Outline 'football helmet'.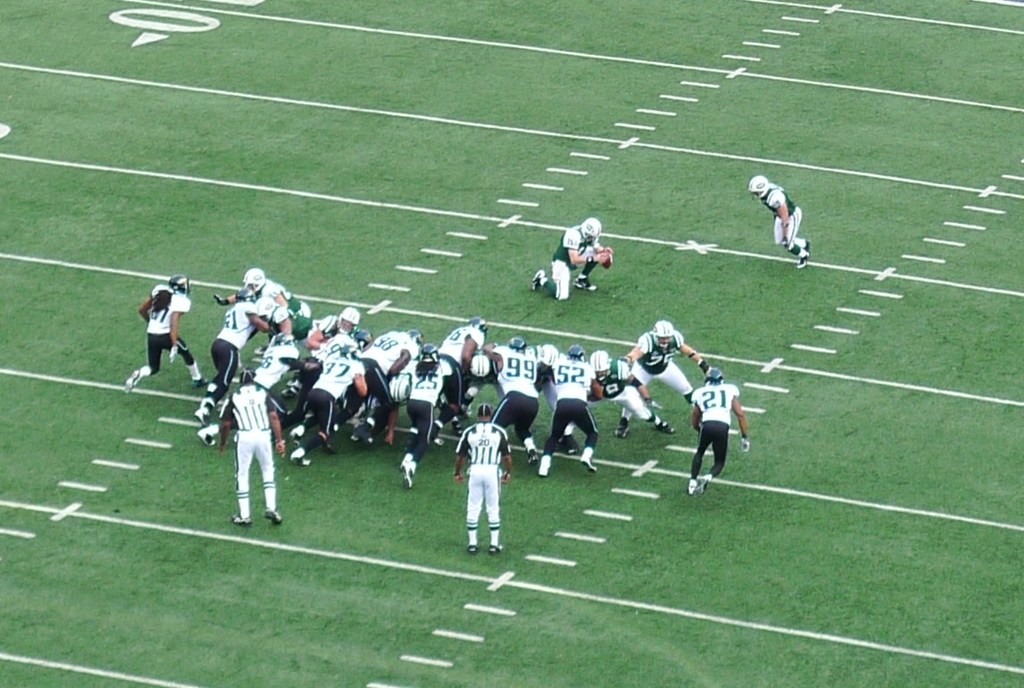
Outline: region(274, 331, 296, 346).
